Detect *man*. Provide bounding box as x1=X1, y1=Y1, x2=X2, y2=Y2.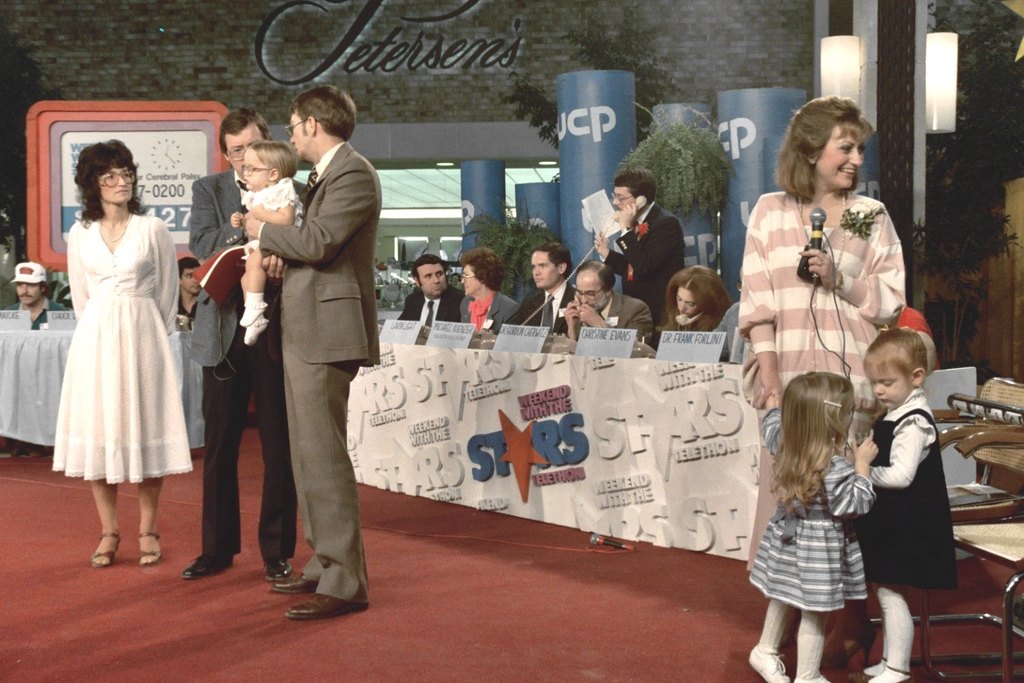
x1=559, y1=265, x2=672, y2=347.
